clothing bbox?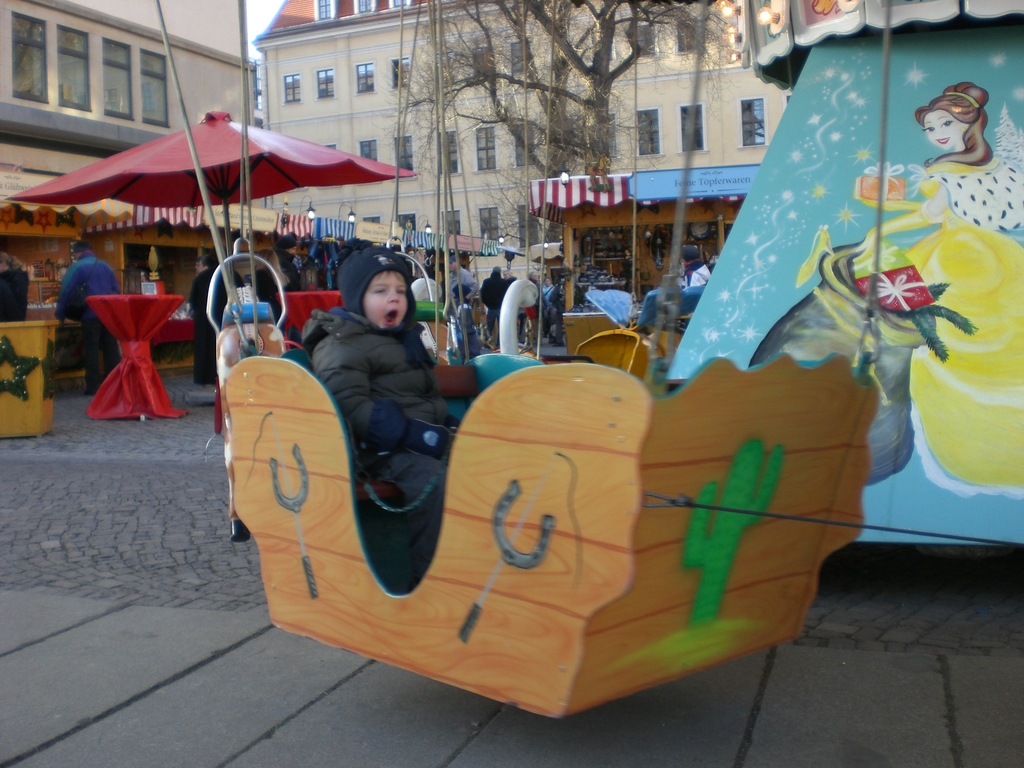
box(251, 268, 282, 321)
